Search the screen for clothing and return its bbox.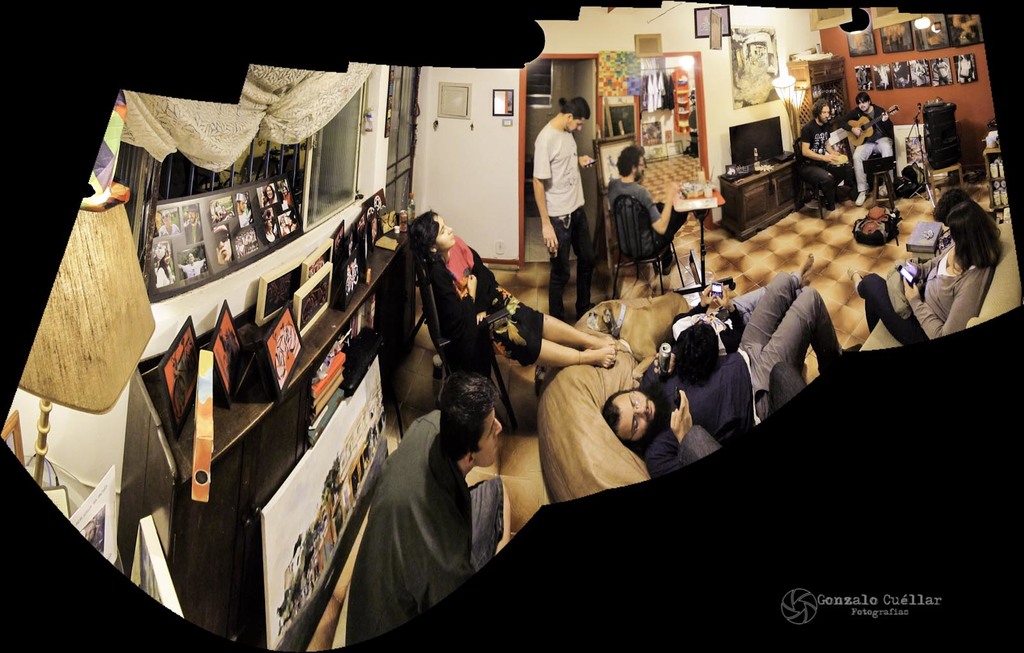
Found: (left=605, top=174, right=690, bottom=276).
